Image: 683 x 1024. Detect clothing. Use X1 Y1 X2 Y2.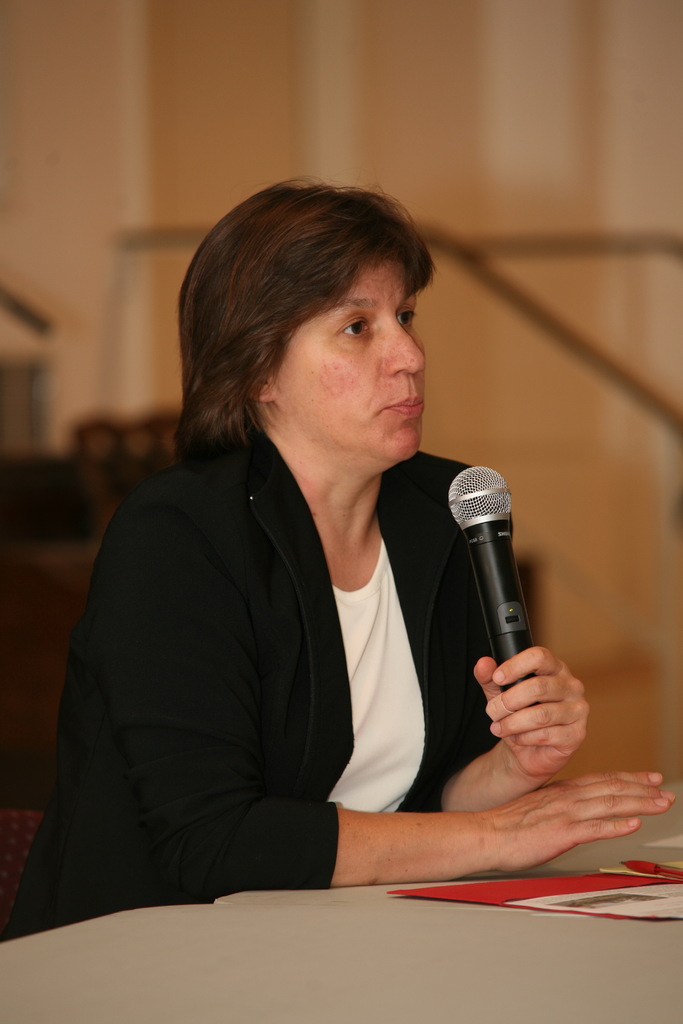
54 358 540 929.
